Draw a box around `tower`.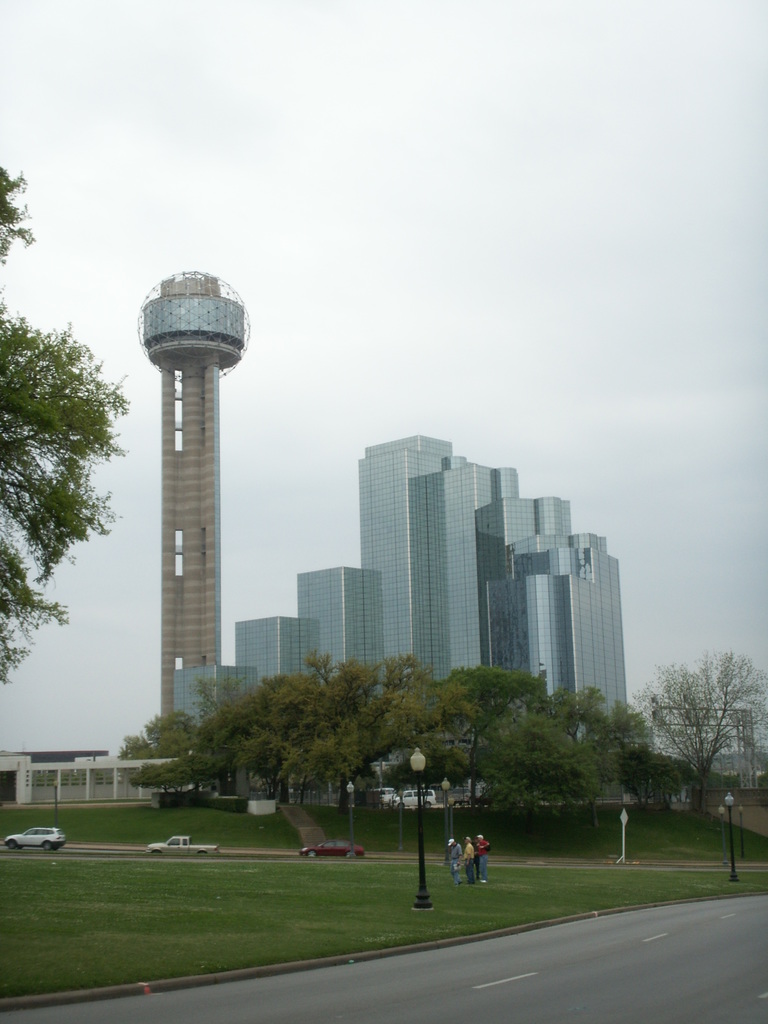
locate(287, 573, 384, 662).
